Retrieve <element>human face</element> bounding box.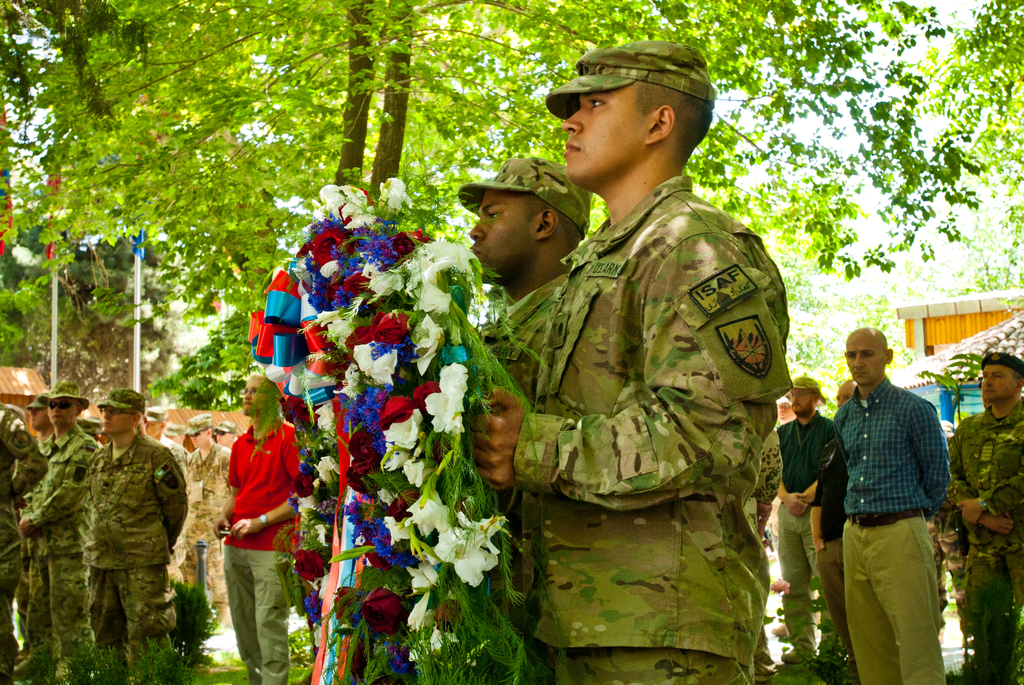
Bounding box: 560 80 649 190.
